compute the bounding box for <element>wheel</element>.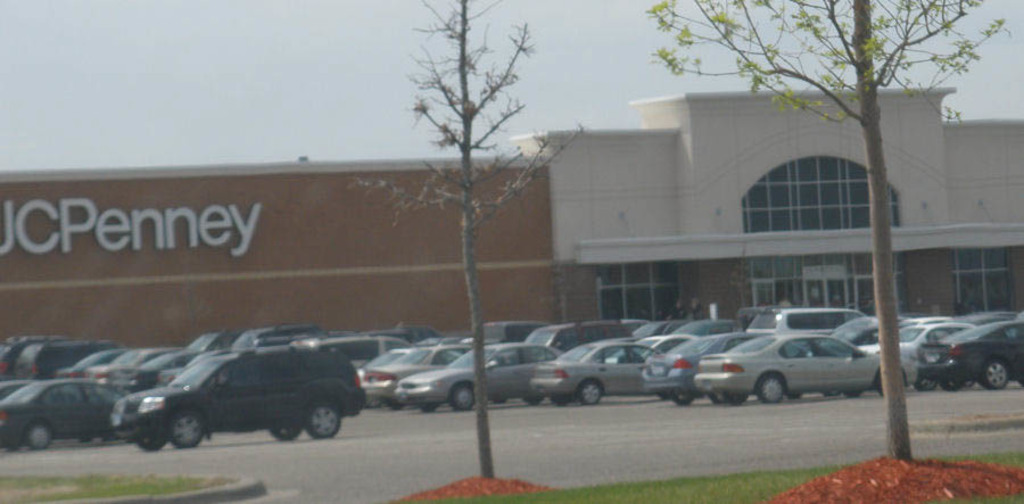
bbox=[916, 380, 940, 391].
